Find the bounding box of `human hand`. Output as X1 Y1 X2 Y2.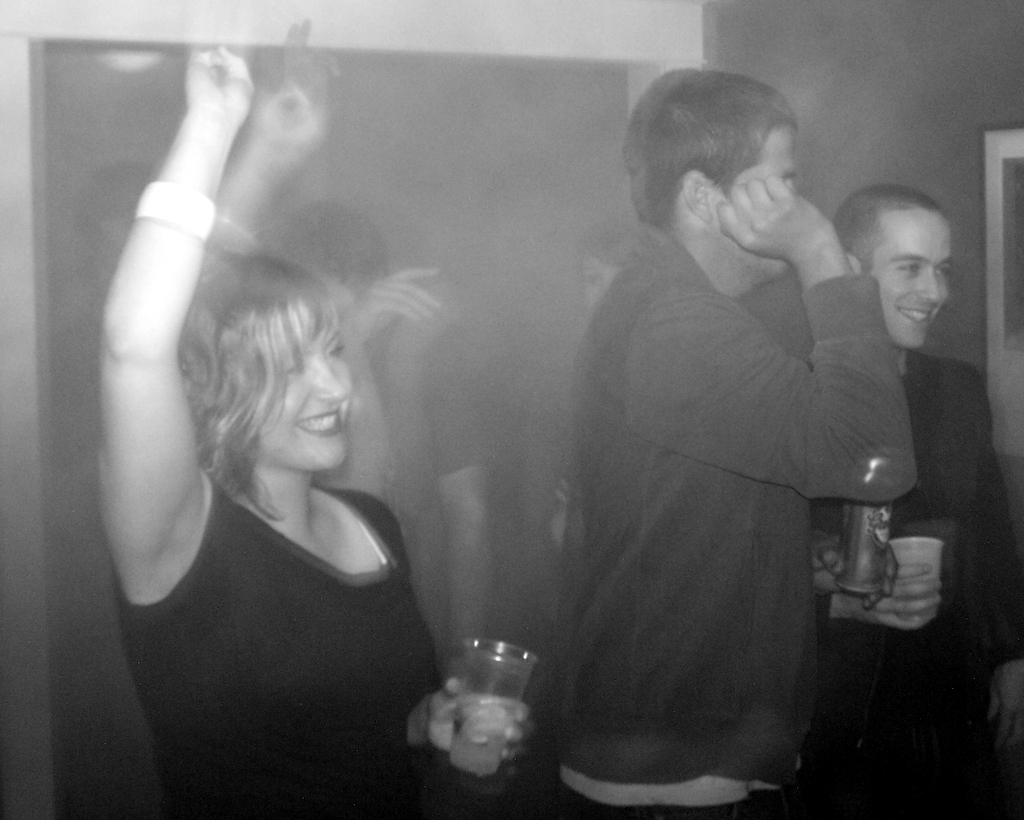
159 50 252 162.
